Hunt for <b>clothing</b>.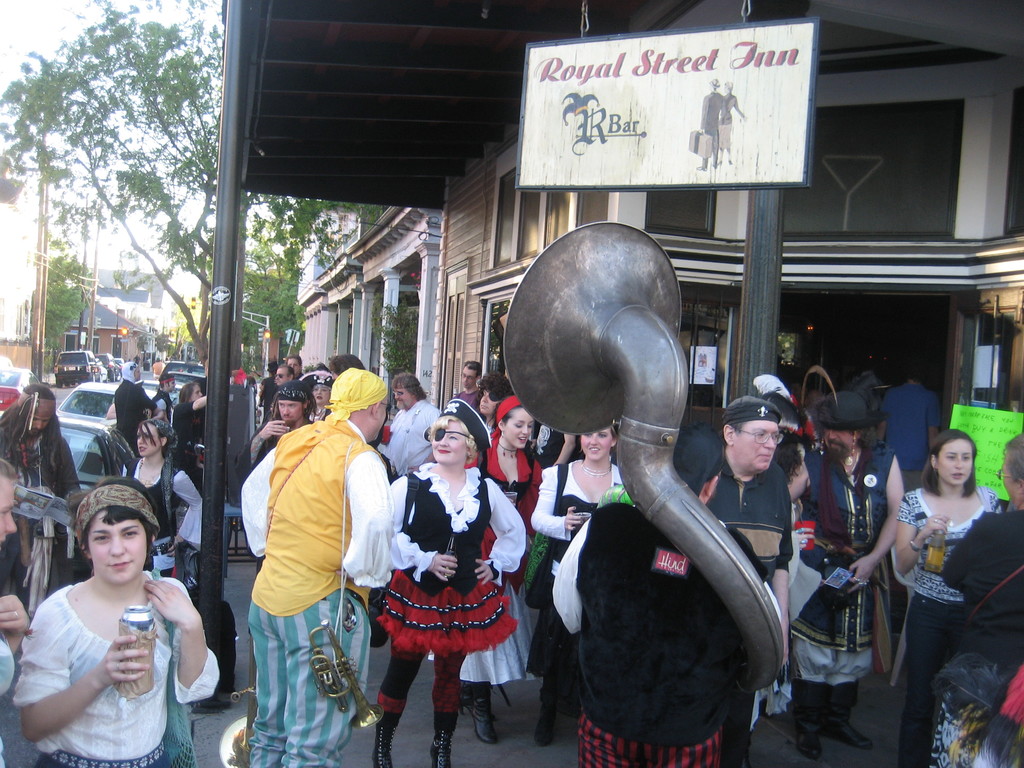
Hunted down at crop(390, 467, 515, 712).
